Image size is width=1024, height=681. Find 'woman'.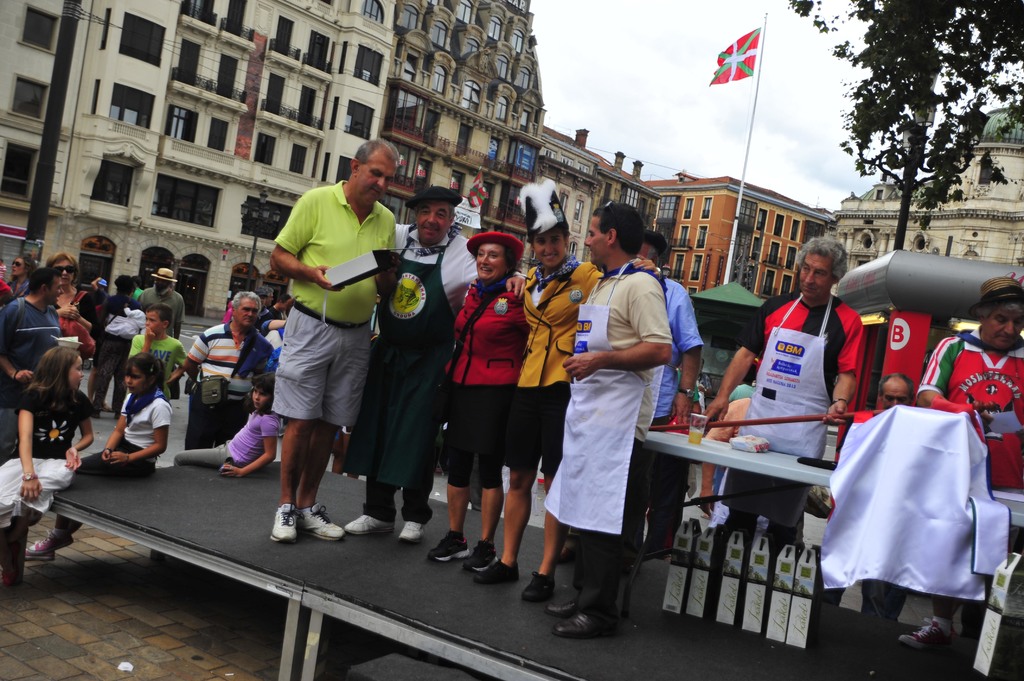
(461,171,670,579).
